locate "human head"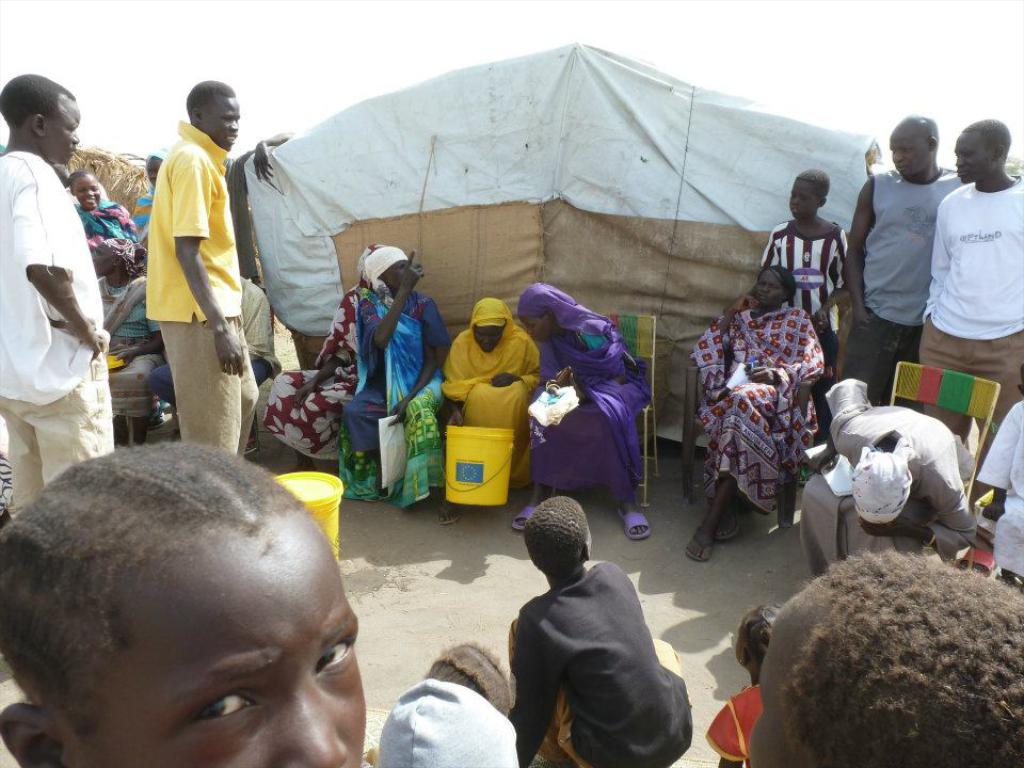
(left=747, top=542, right=1023, bottom=767)
